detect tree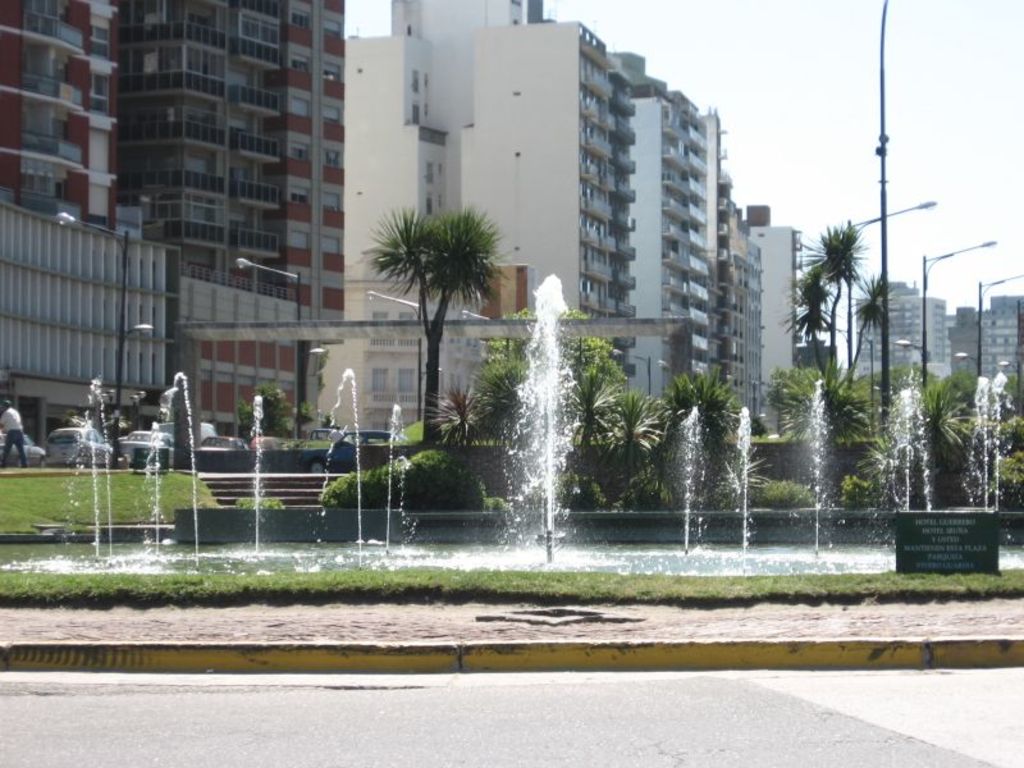
bbox=[239, 381, 310, 444]
